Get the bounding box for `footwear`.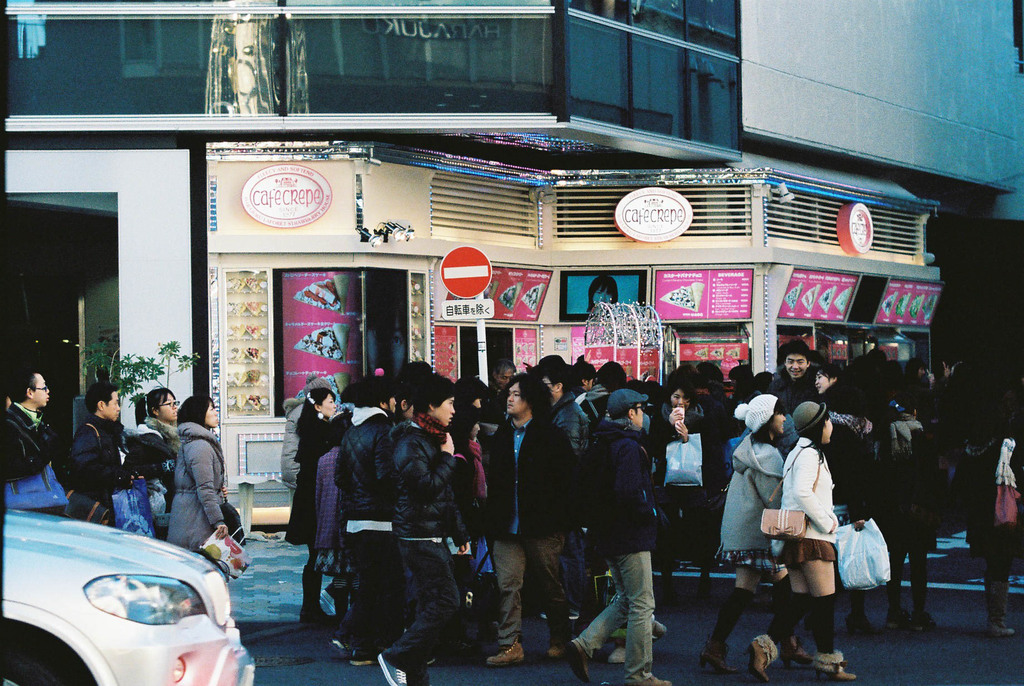
(left=652, top=621, right=669, bottom=644).
